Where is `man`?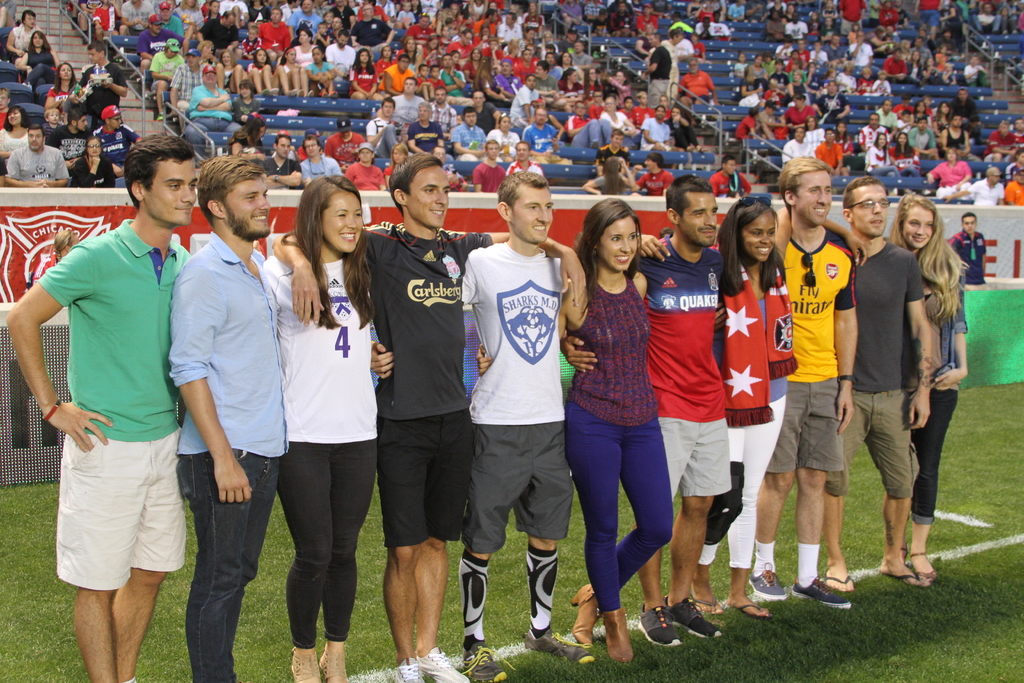
1010 114 1023 147.
